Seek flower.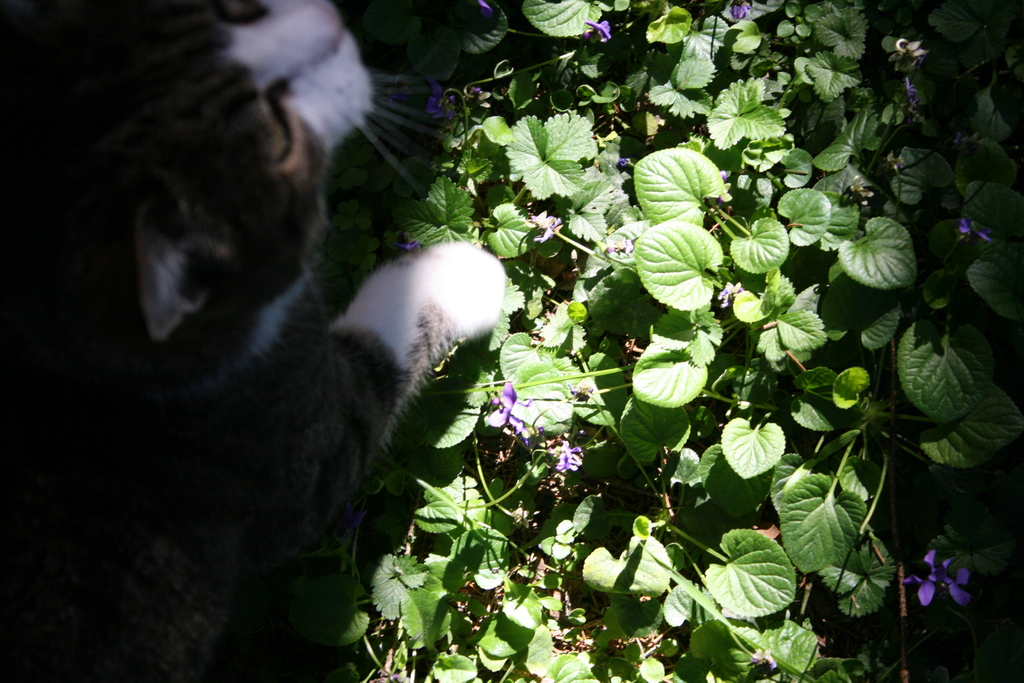
<bbox>957, 218, 995, 244</bbox>.
